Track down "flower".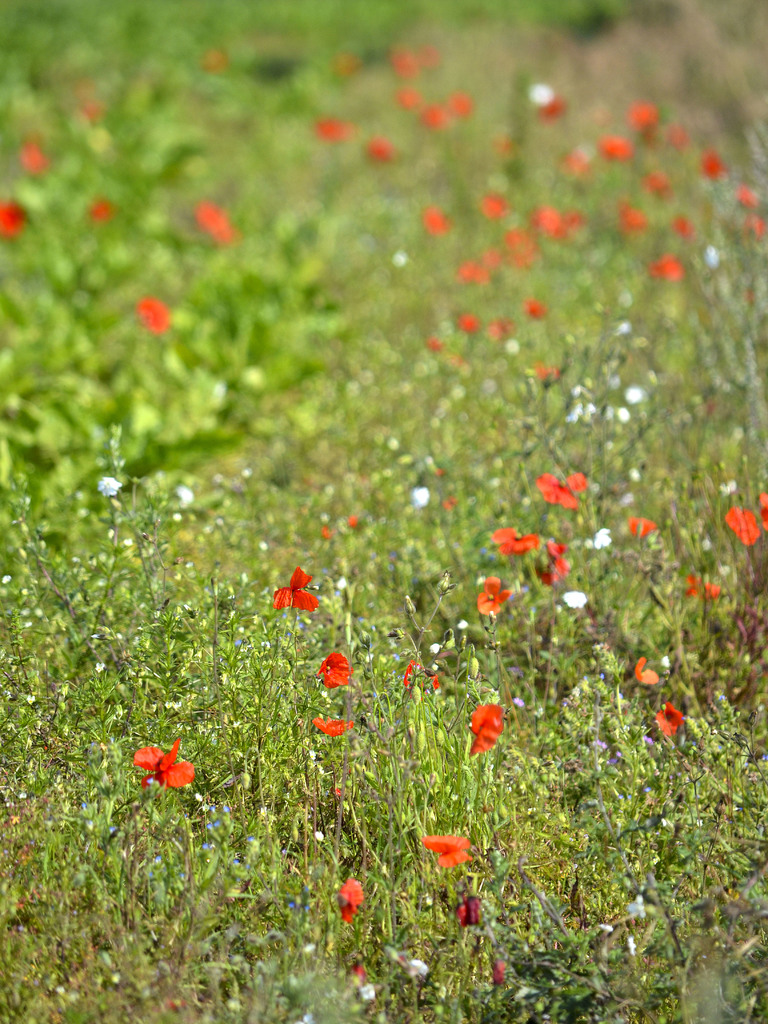
Tracked to BBox(99, 474, 120, 497).
